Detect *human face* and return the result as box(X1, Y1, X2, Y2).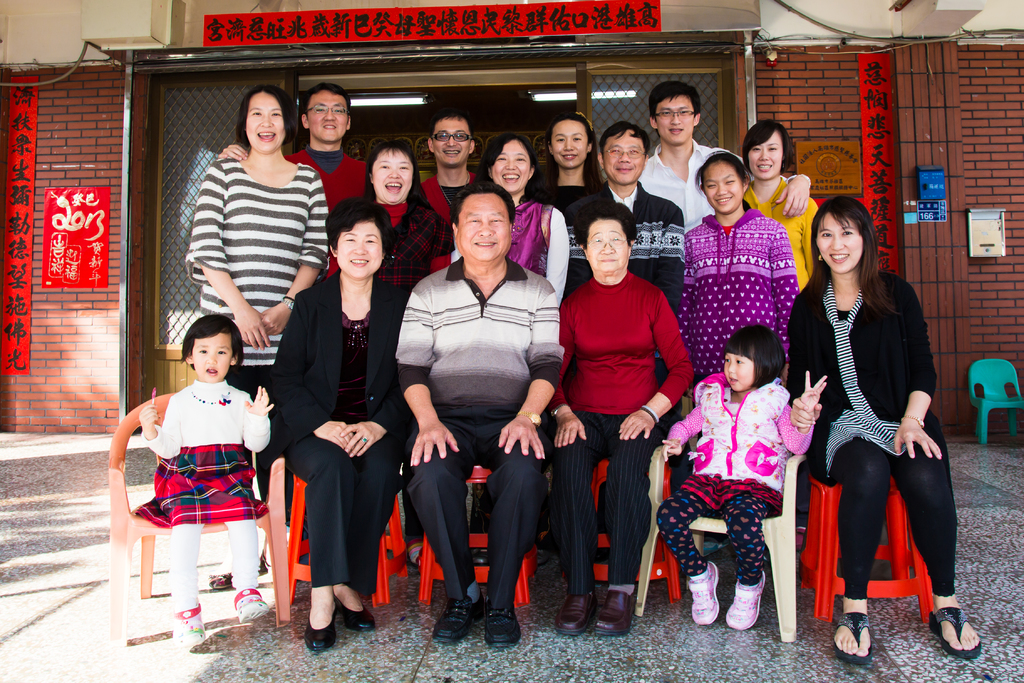
box(335, 219, 381, 277).
